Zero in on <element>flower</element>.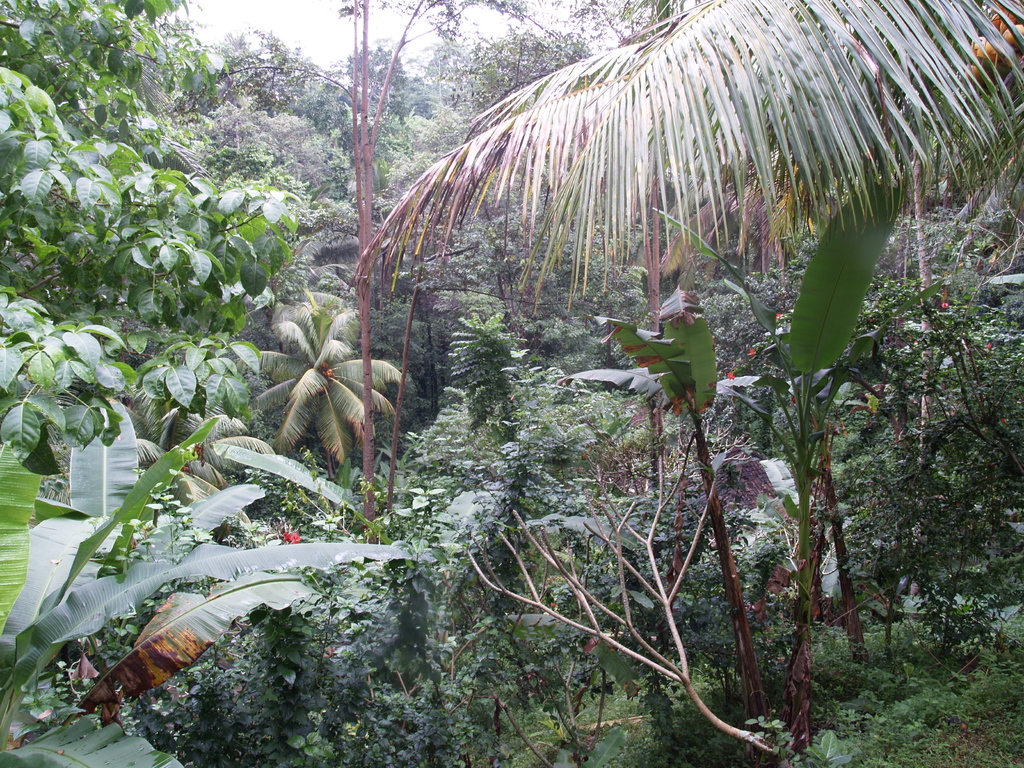
Zeroed in: bbox=(257, 333, 385, 464).
